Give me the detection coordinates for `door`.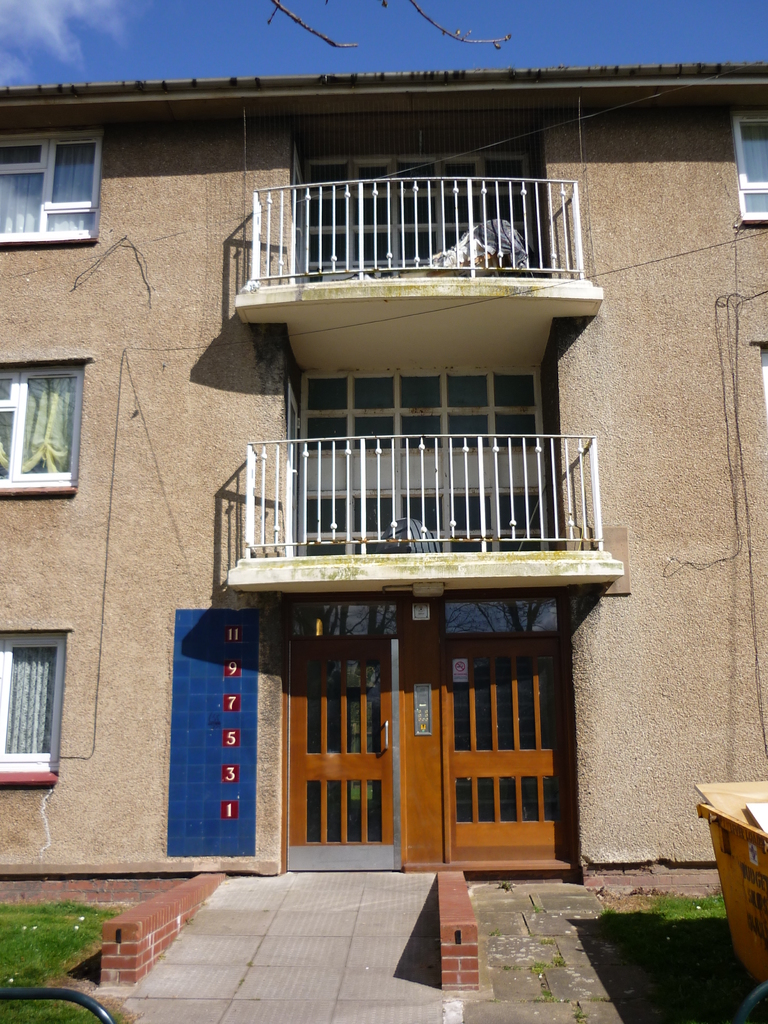
{"x1": 434, "y1": 641, "x2": 577, "y2": 860}.
